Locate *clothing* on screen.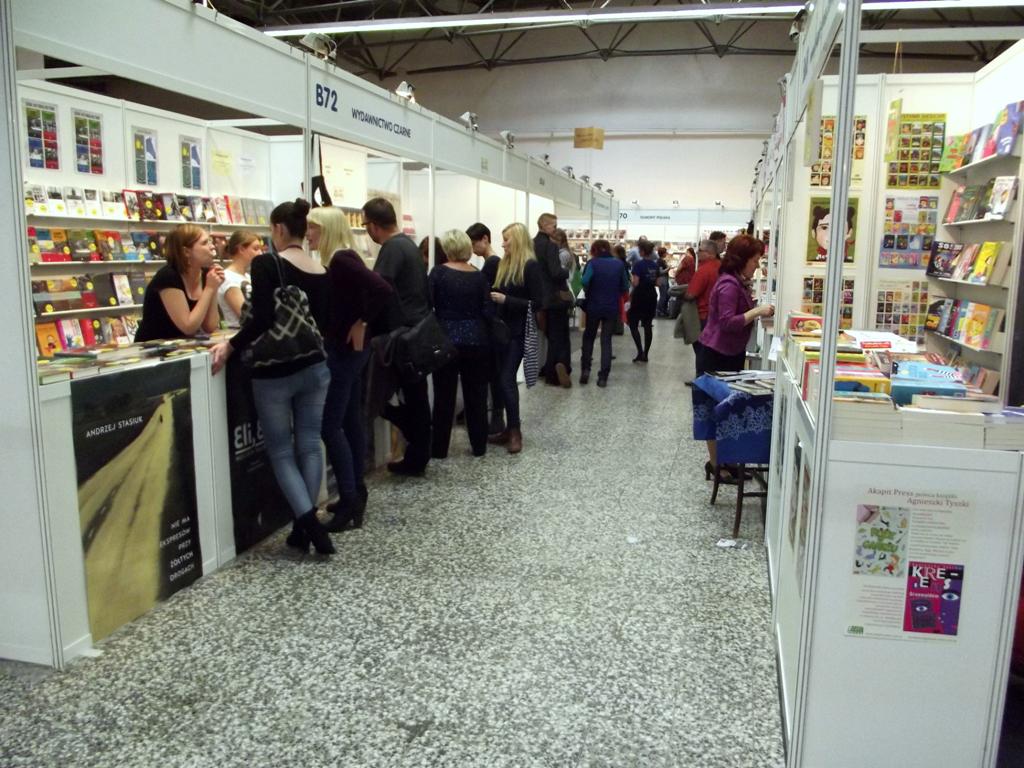
On screen at pyautogui.locateOnScreen(379, 236, 424, 473).
